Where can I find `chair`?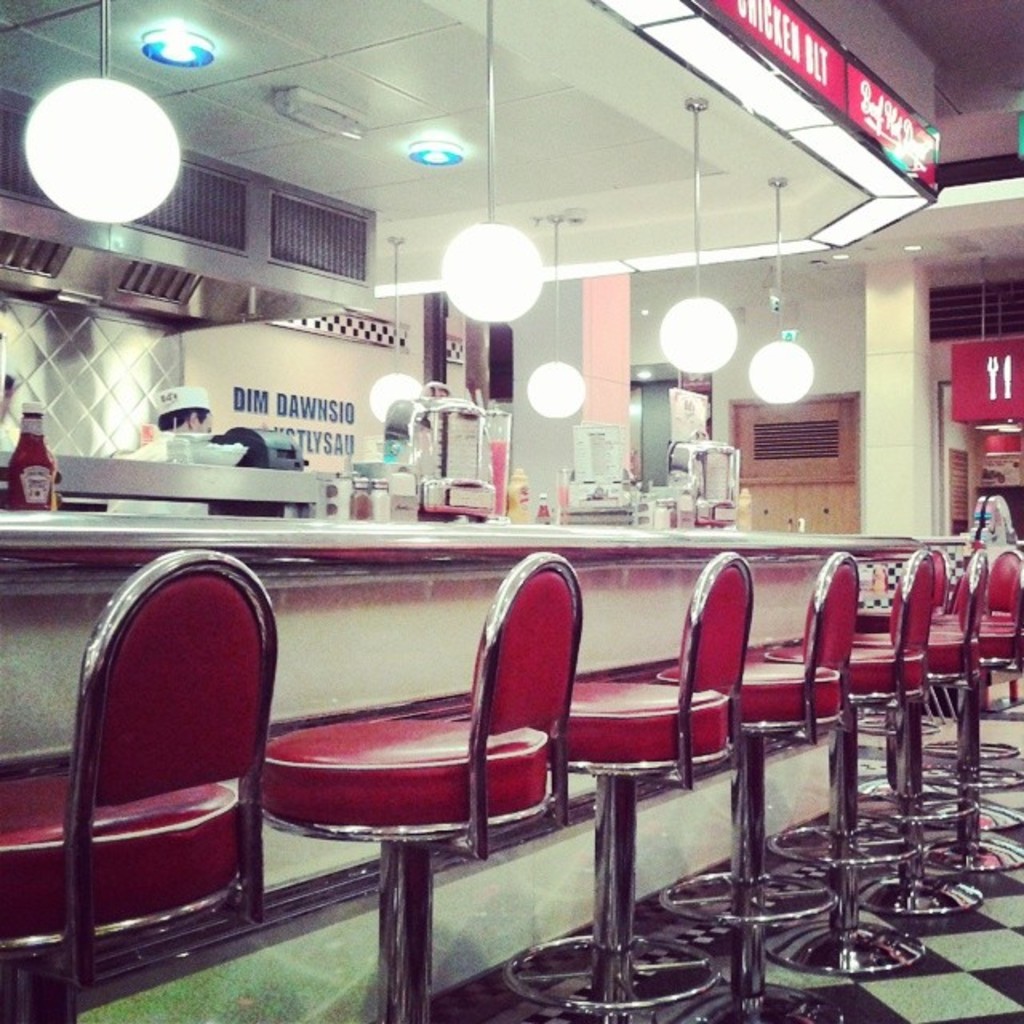
You can find it at (x1=914, y1=570, x2=1022, y2=870).
